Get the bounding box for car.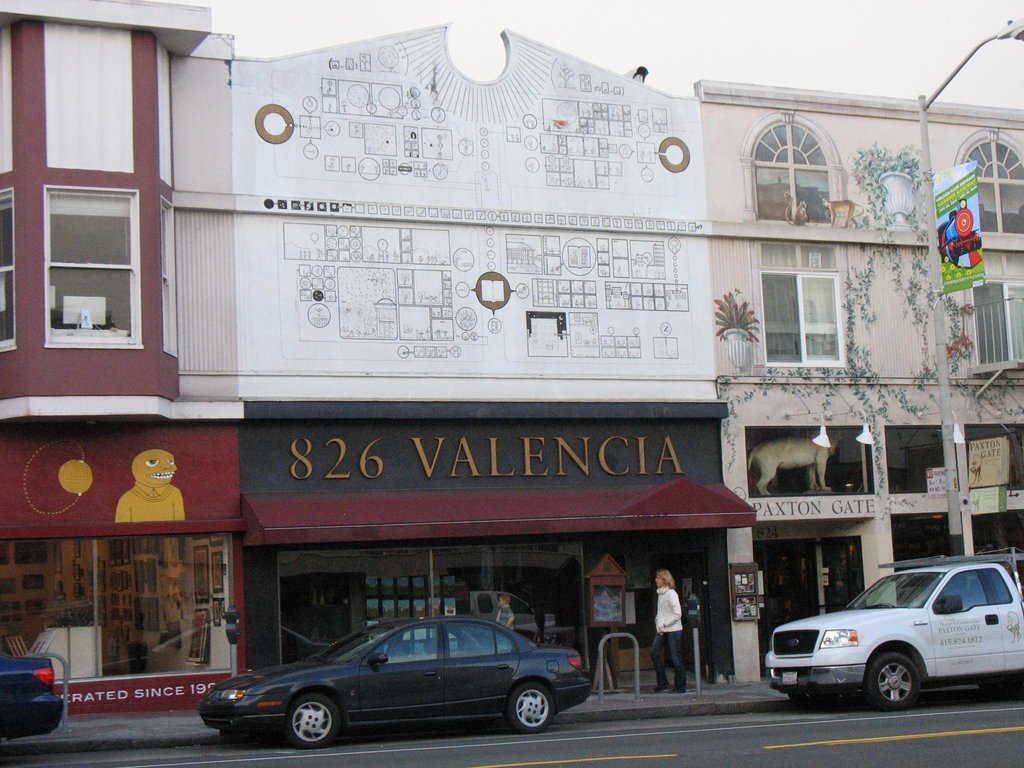
[x1=0, y1=651, x2=65, y2=739].
